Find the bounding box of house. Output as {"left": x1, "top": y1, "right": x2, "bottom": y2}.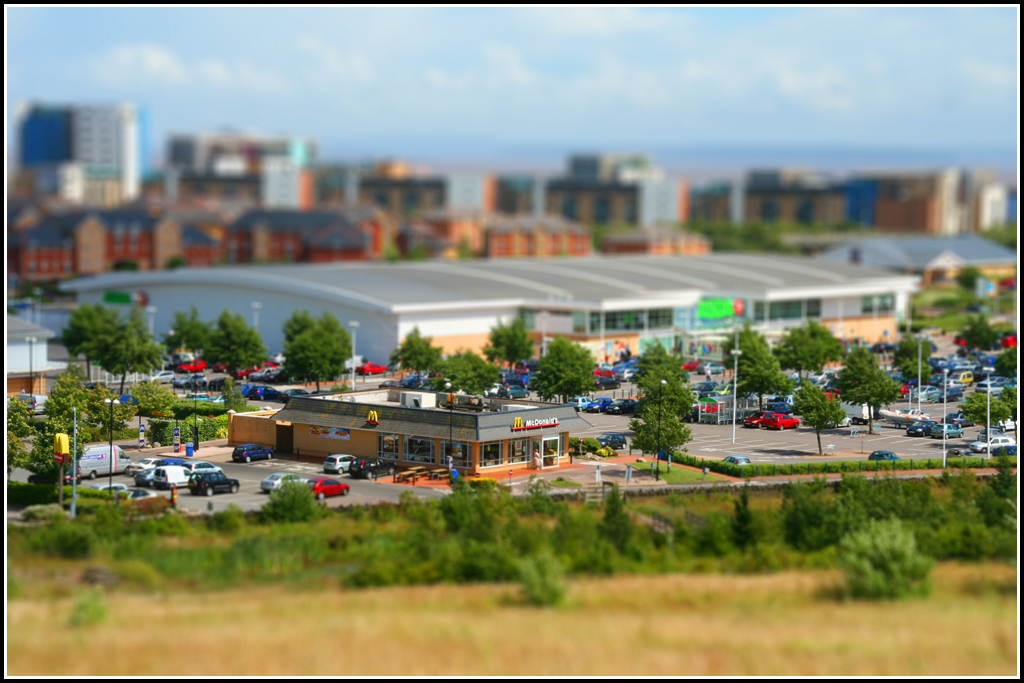
{"left": 361, "top": 209, "right": 386, "bottom": 260}.
